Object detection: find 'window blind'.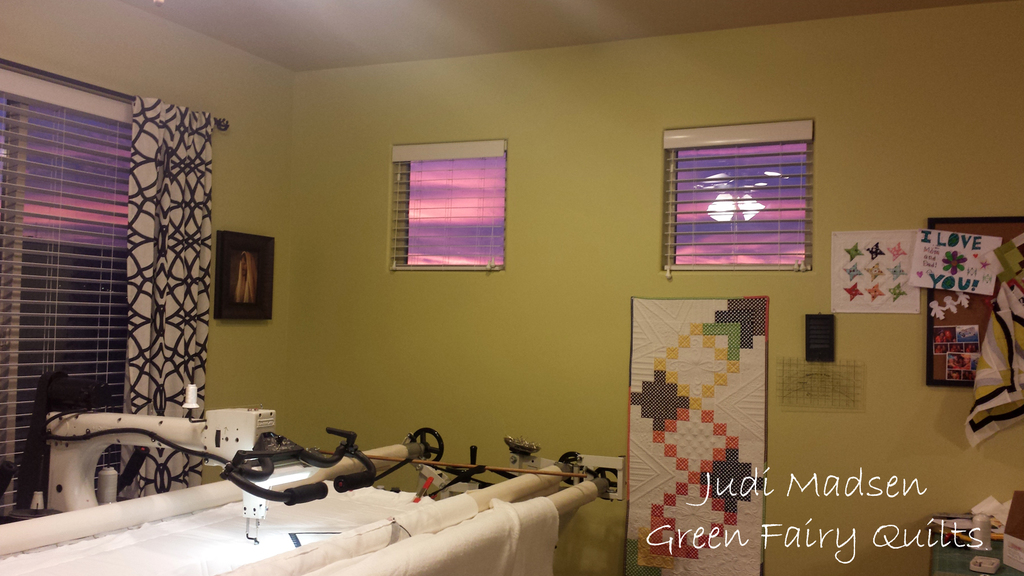
0/81/132/516.
